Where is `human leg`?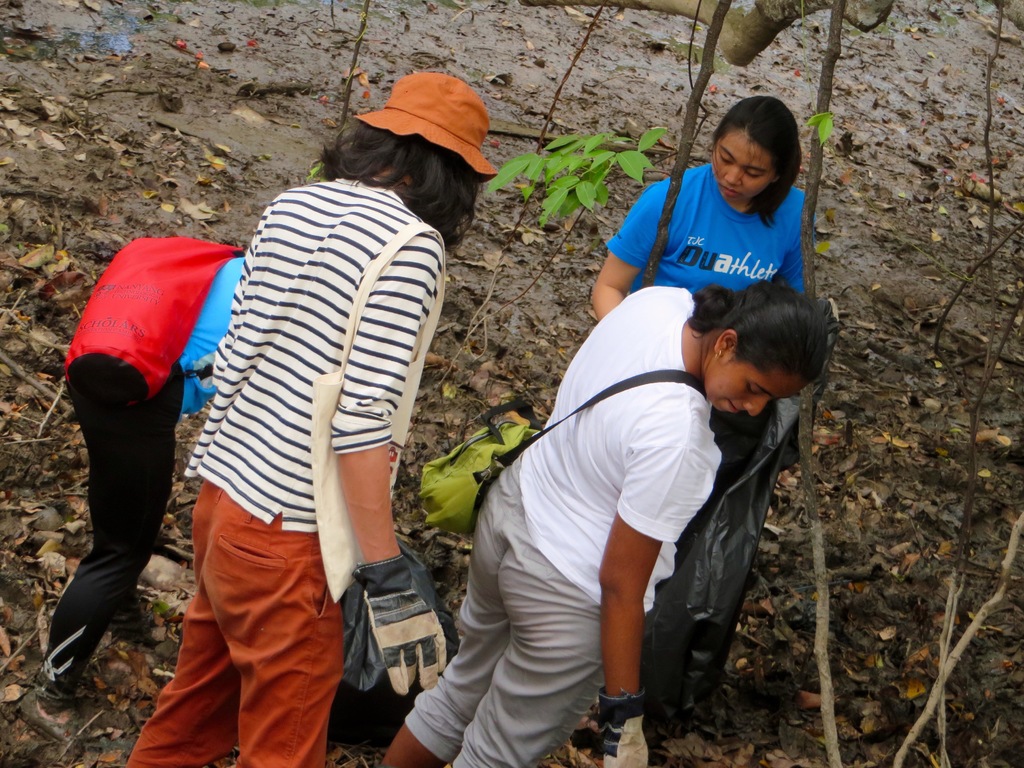
region(374, 491, 522, 765).
